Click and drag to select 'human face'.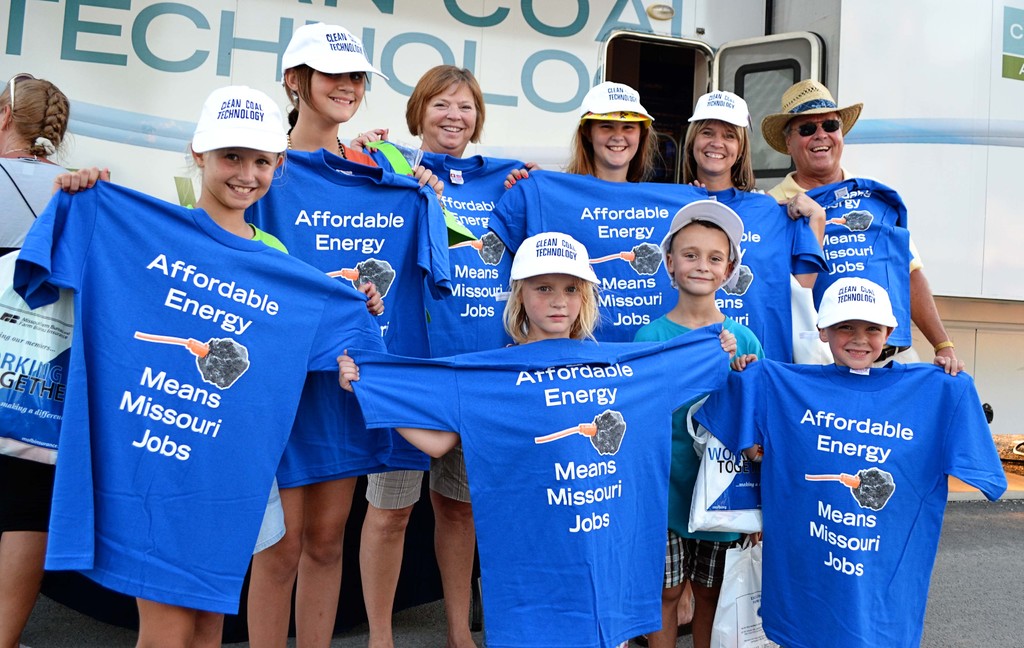
Selection: x1=304, y1=66, x2=362, y2=117.
